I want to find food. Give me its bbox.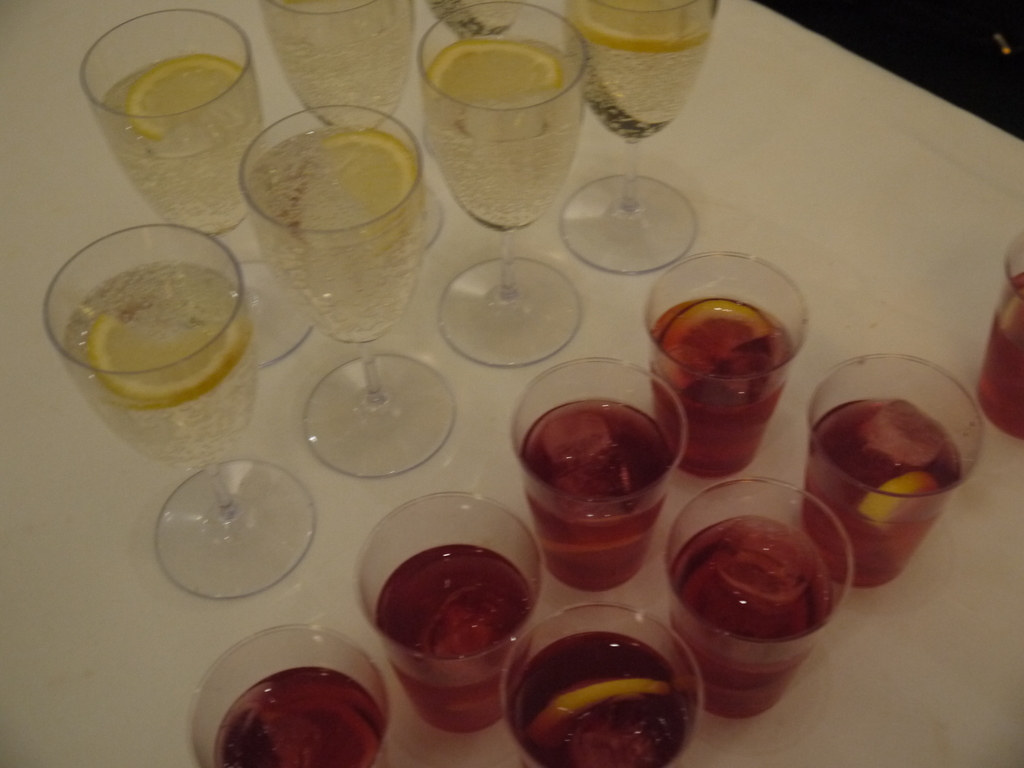
[x1=424, y1=35, x2=564, y2=111].
